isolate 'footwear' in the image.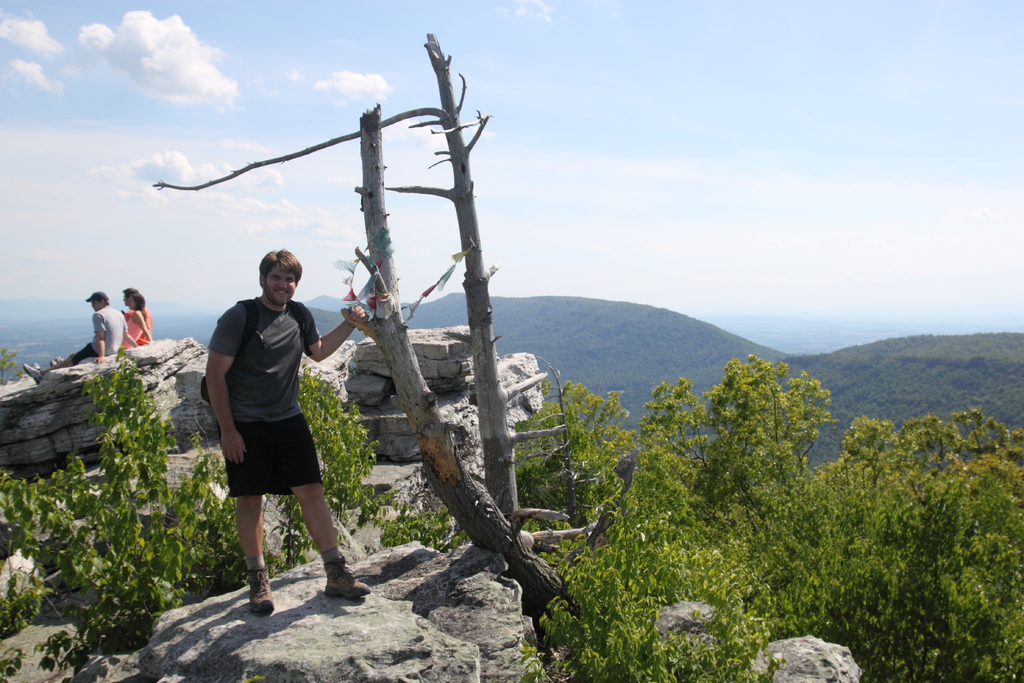
Isolated region: [20, 357, 39, 384].
